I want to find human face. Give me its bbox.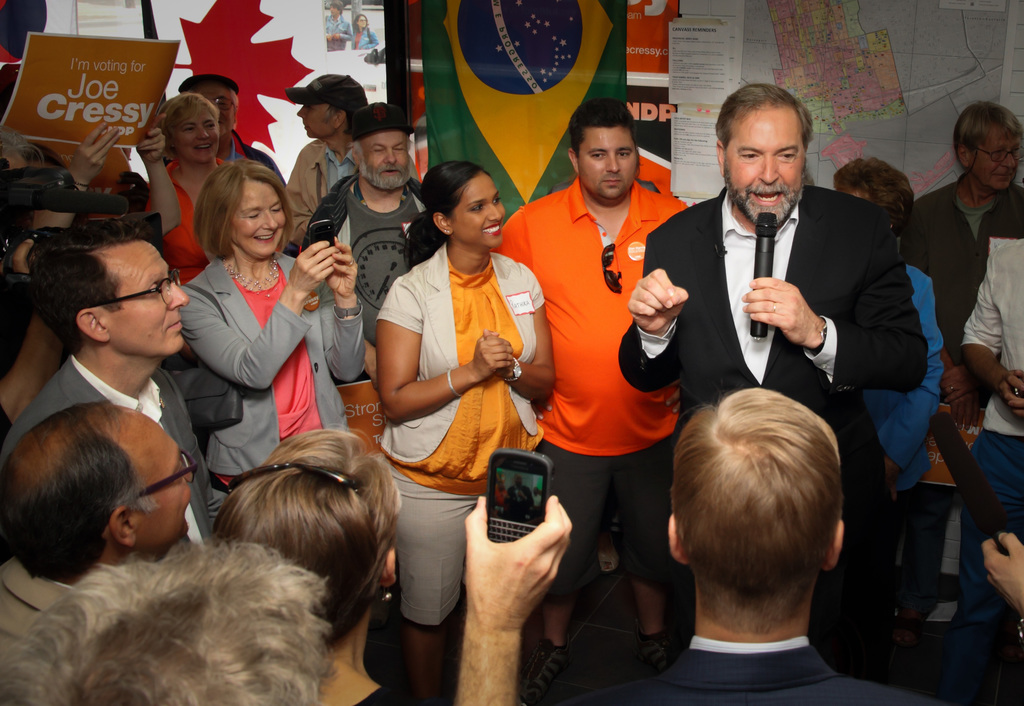
(x1=328, y1=3, x2=342, y2=16).
